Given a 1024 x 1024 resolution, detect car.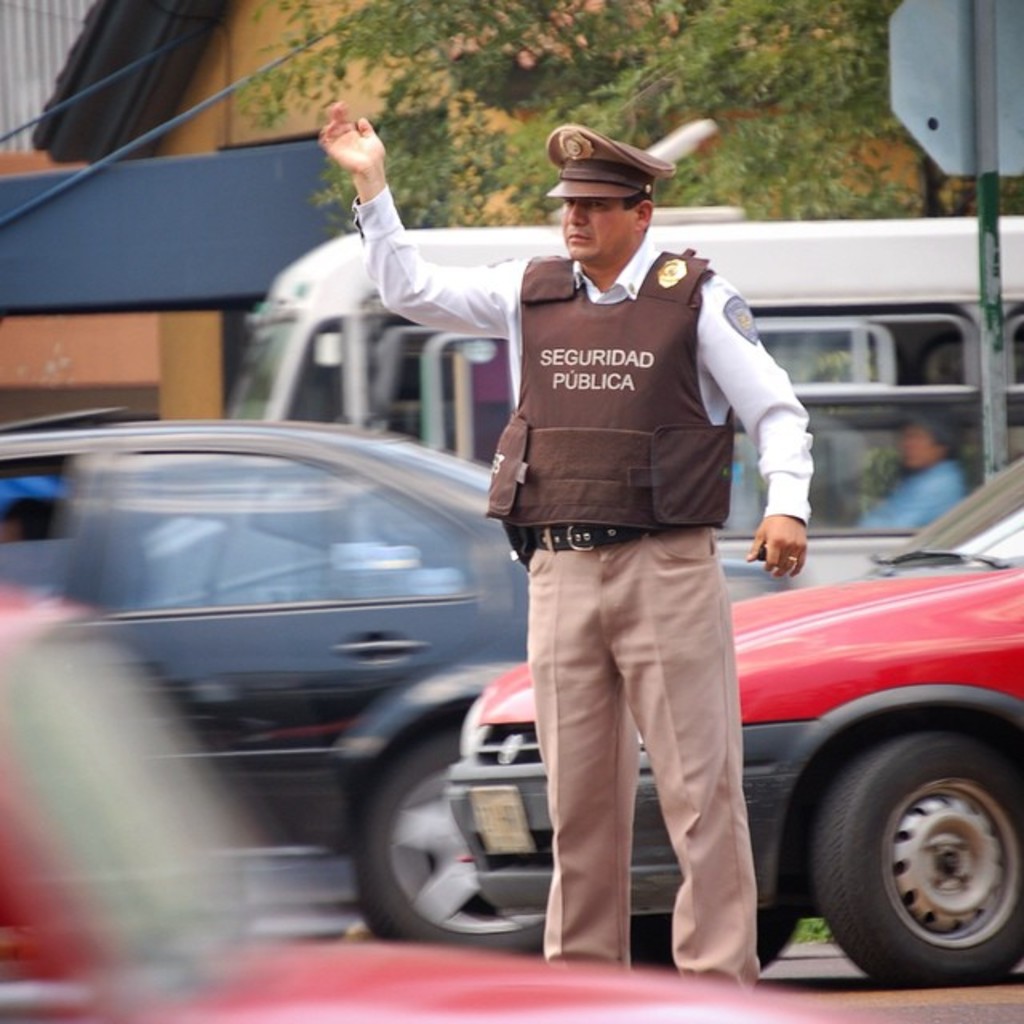
pyautogui.locateOnScreen(18, 414, 579, 922).
